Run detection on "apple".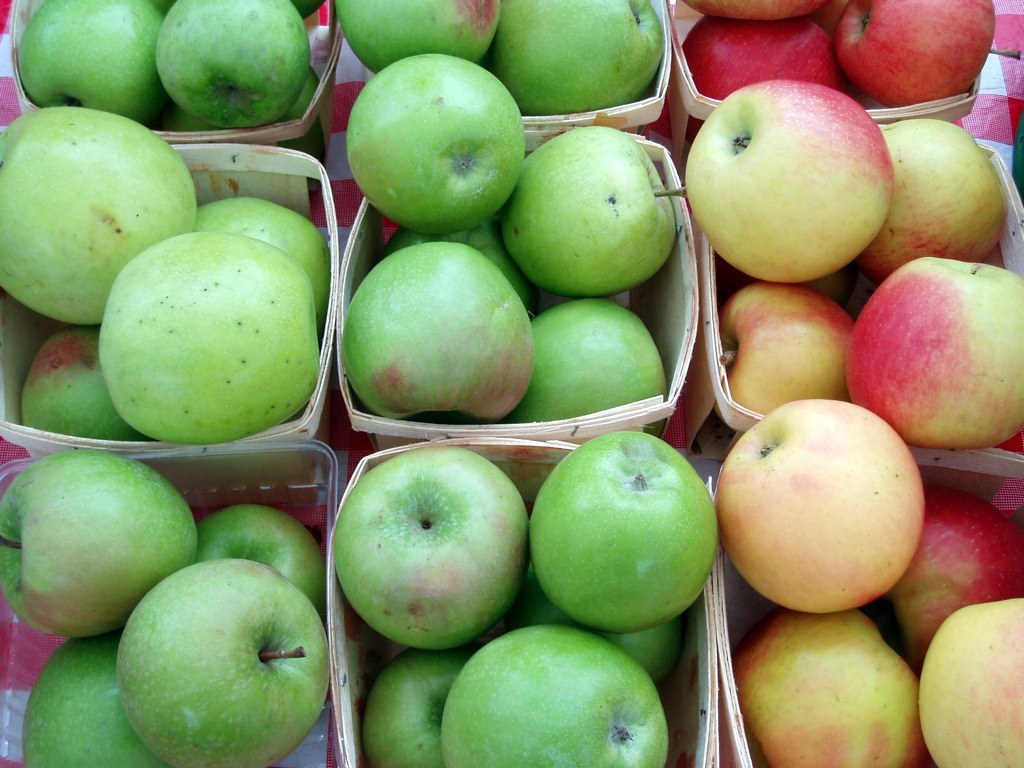
Result: pyautogui.locateOnScreen(719, 282, 854, 419).
